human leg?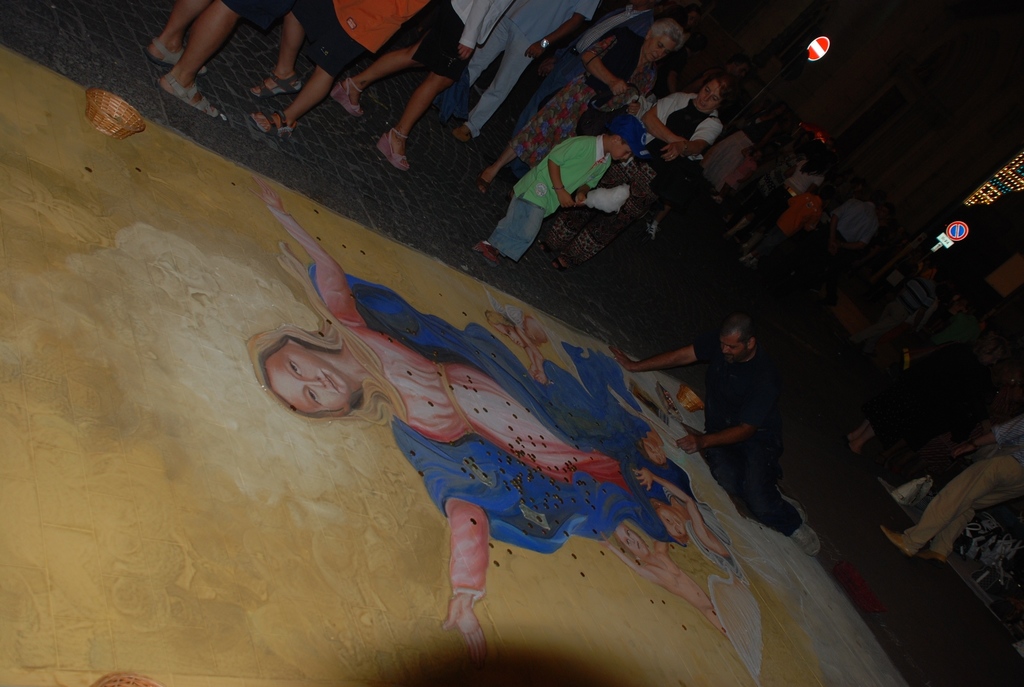
846, 420, 865, 443
